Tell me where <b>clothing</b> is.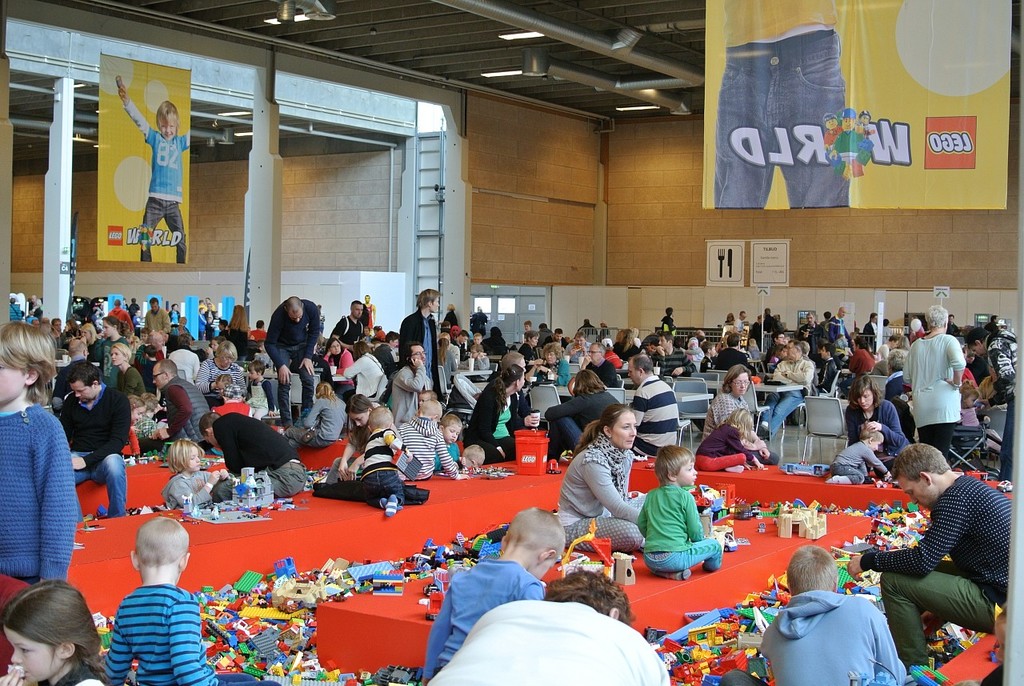
<b>clothing</b> is at BBox(692, 426, 740, 458).
